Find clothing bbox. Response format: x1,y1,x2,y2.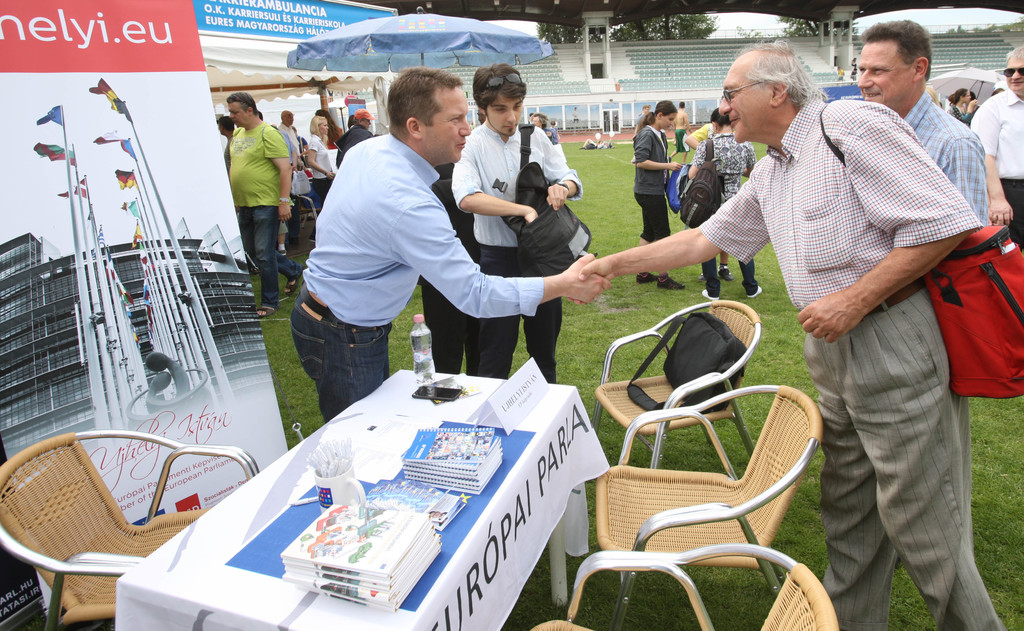
458,125,579,379.
